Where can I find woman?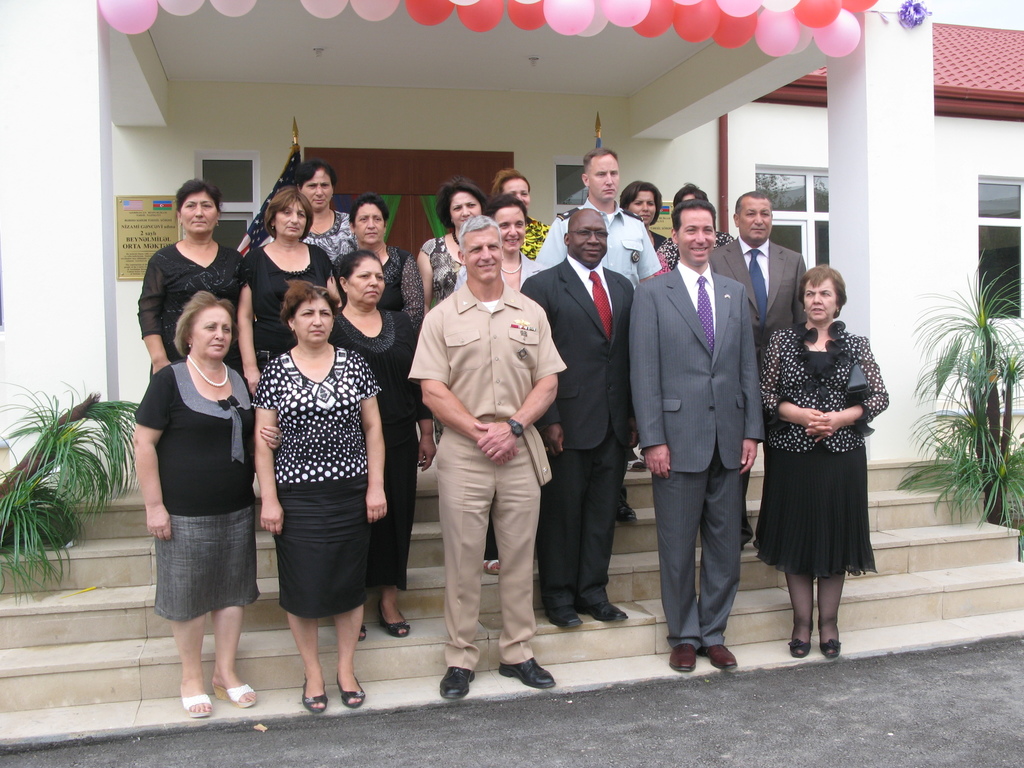
You can find it at BBox(622, 183, 665, 244).
